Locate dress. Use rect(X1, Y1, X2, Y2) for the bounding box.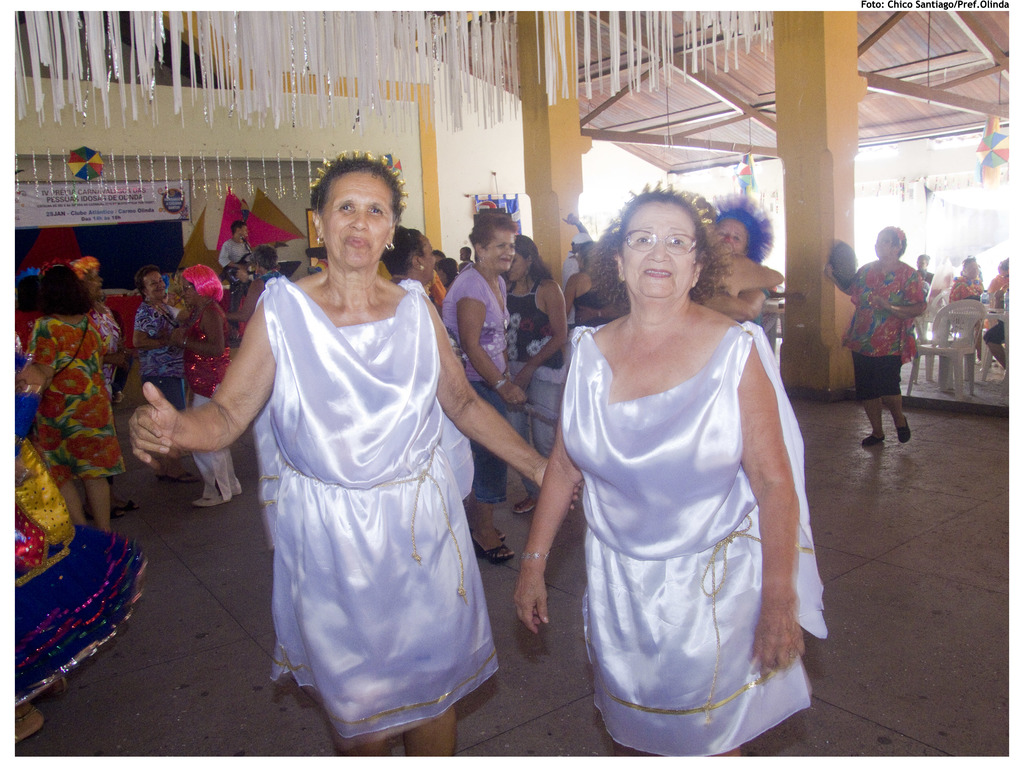
rect(560, 324, 826, 763).
